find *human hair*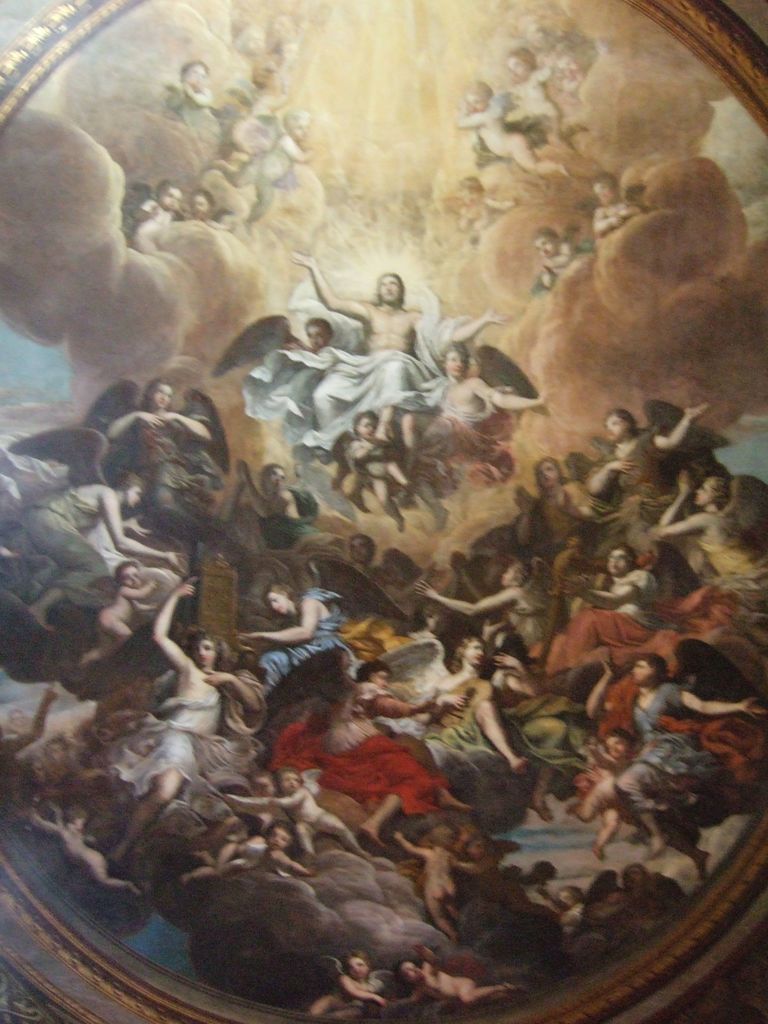
box=[350, 411, 381, 435]
